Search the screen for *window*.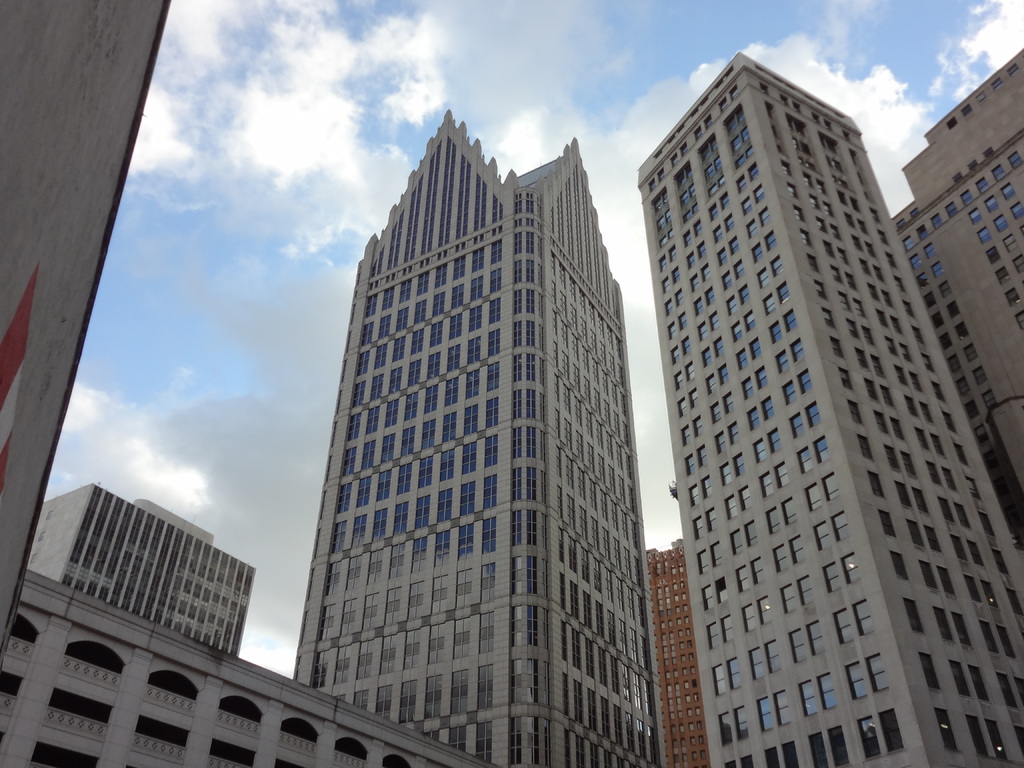
Found at bbox(862, 718, 879, 759).
